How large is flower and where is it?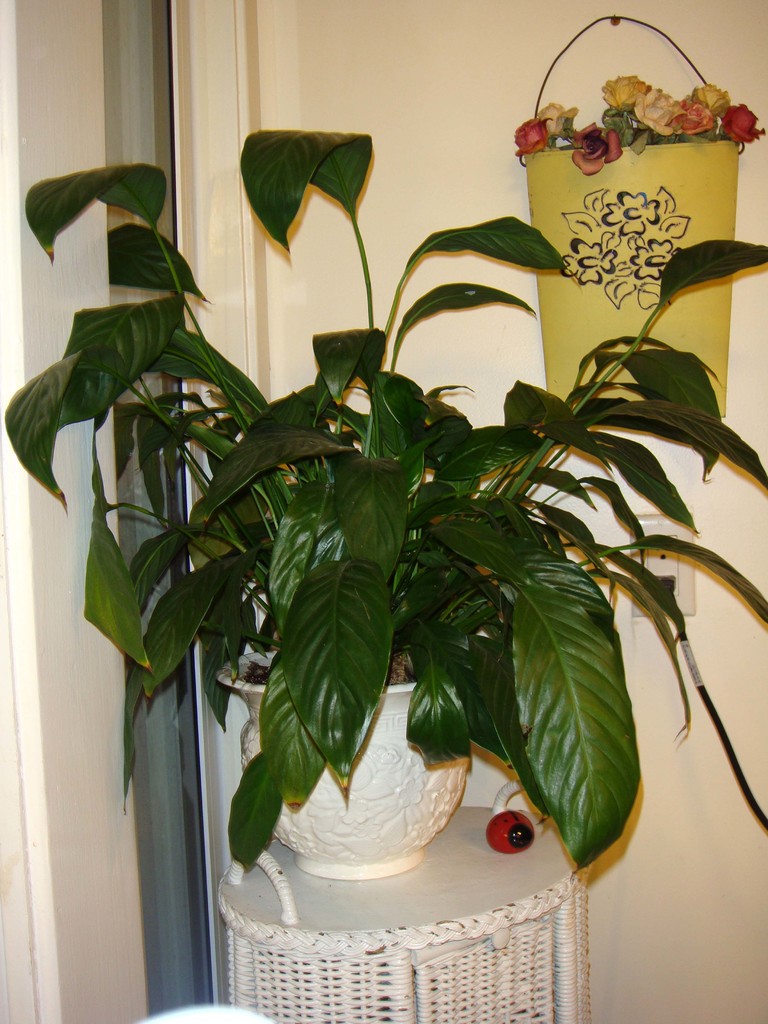
Bounding box: [left=572, top=121, right=617, bottom=172].
